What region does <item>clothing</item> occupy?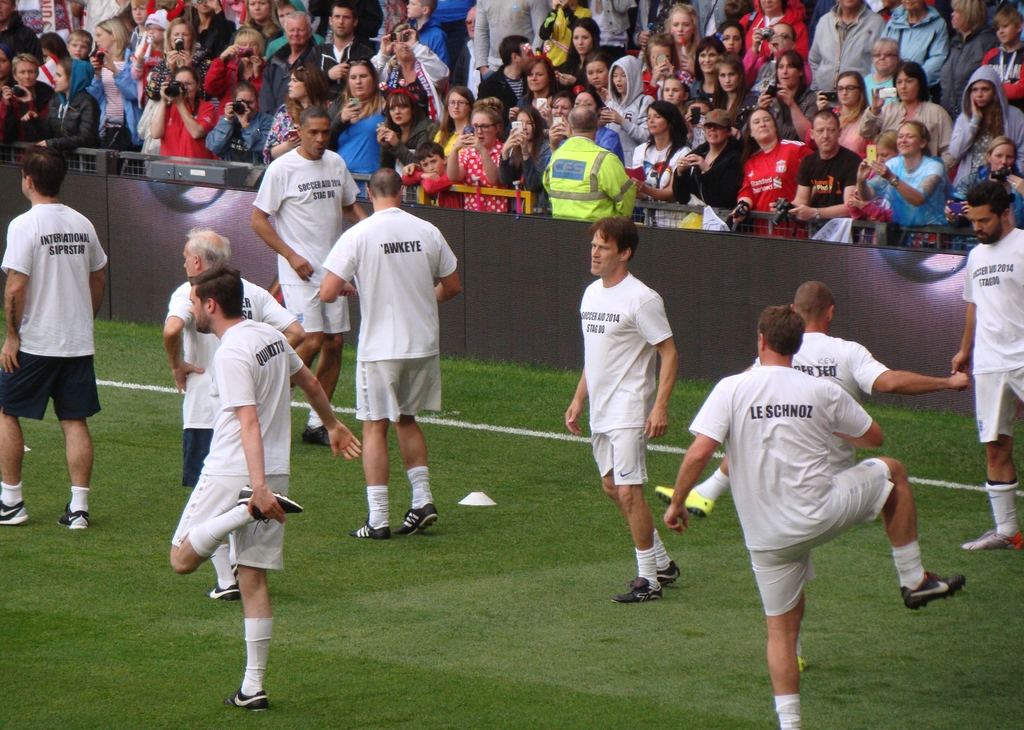
979:479:1023:537.
